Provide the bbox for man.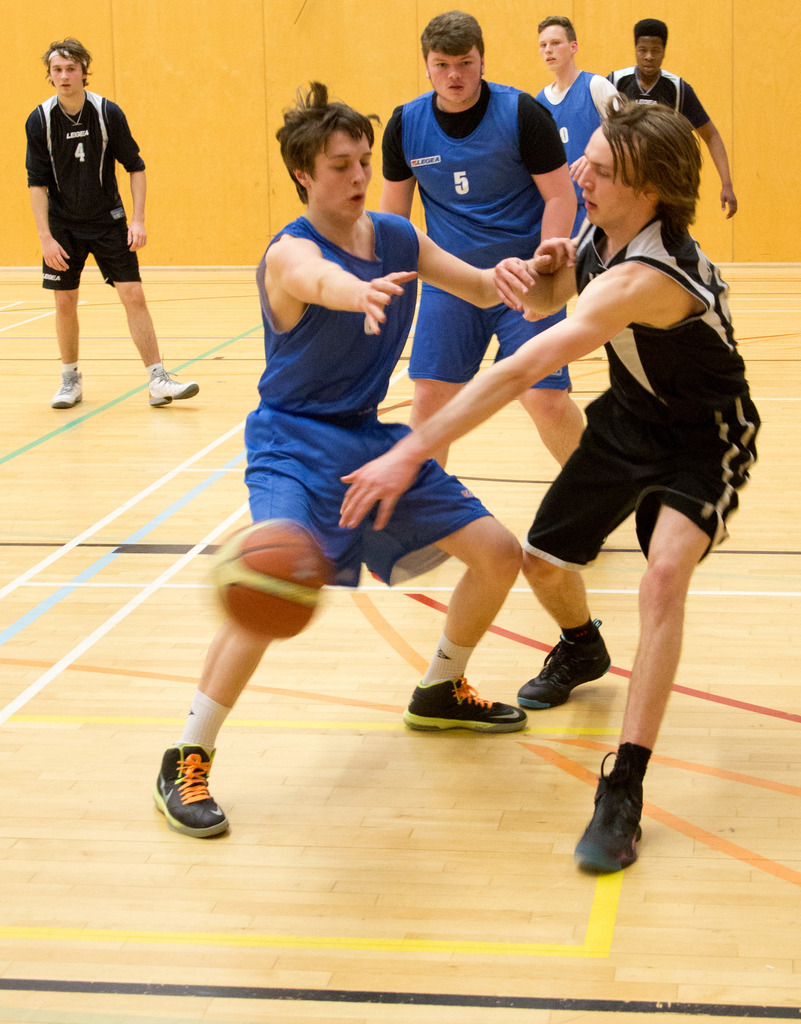
{"x1": 12, "y1": 22, "x2": 170, "y2": 433}.
